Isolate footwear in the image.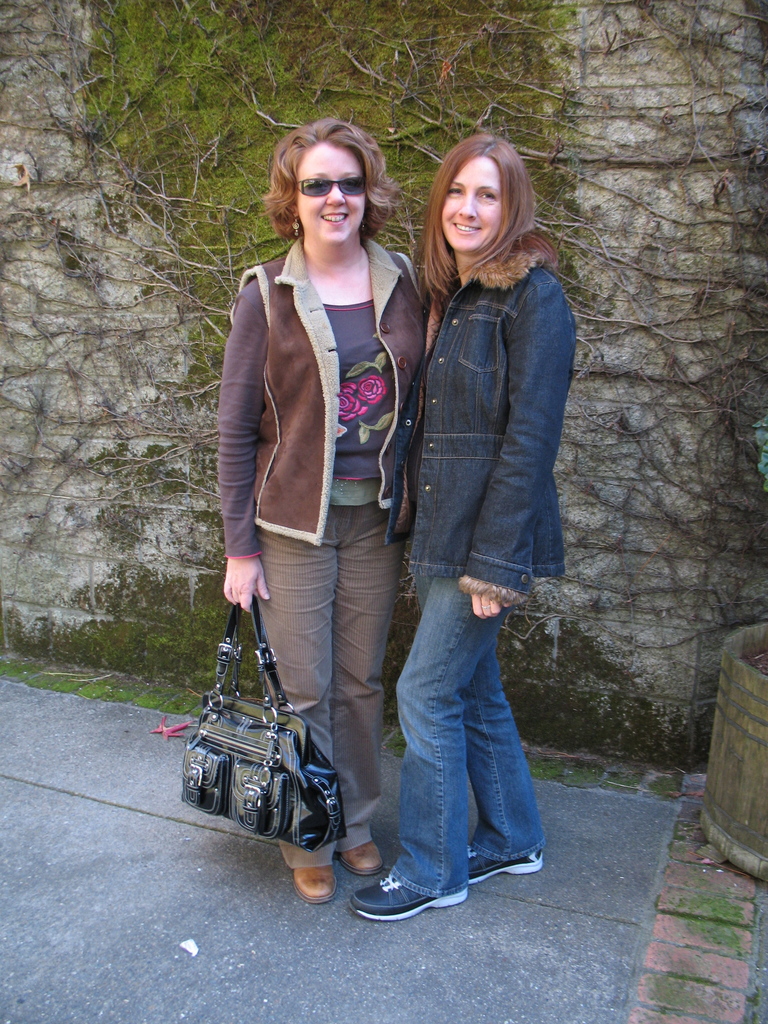
Isolated region: detection(289, 862, 341, 902).
